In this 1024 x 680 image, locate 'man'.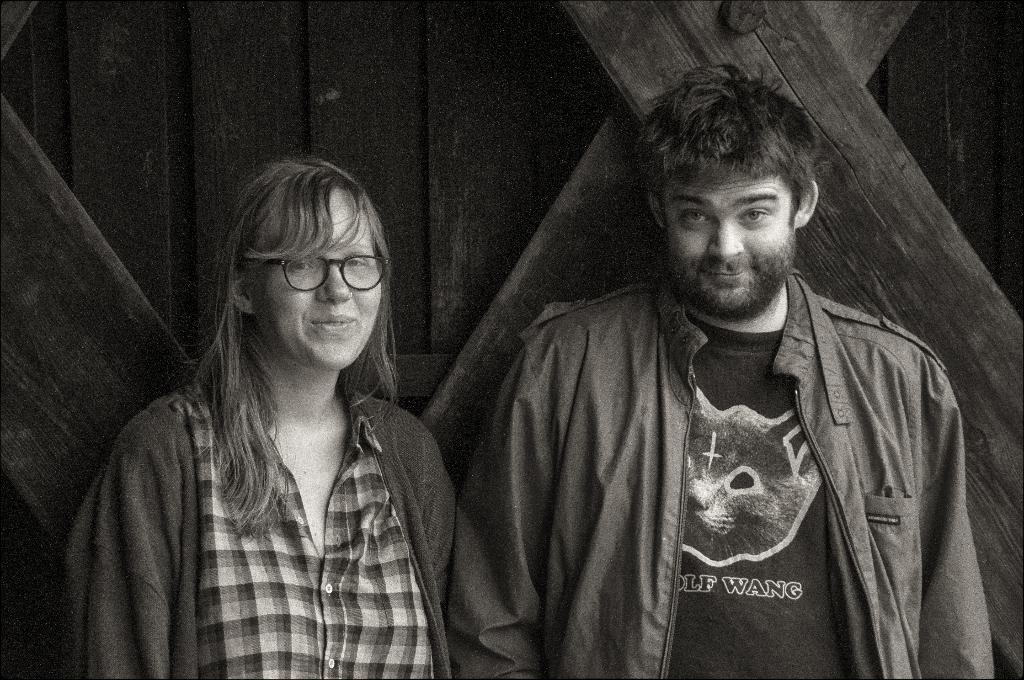
Bounding box: {"left": 445, "top": 76, "right": 995, "bottom": 664}.
